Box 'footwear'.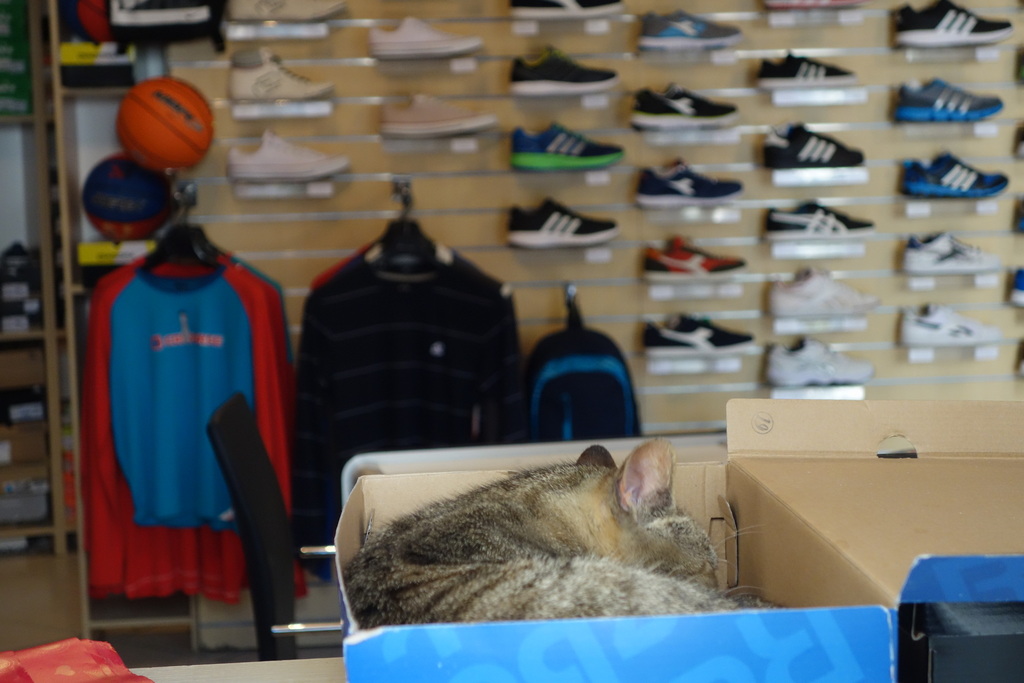
510 124 632 175.
